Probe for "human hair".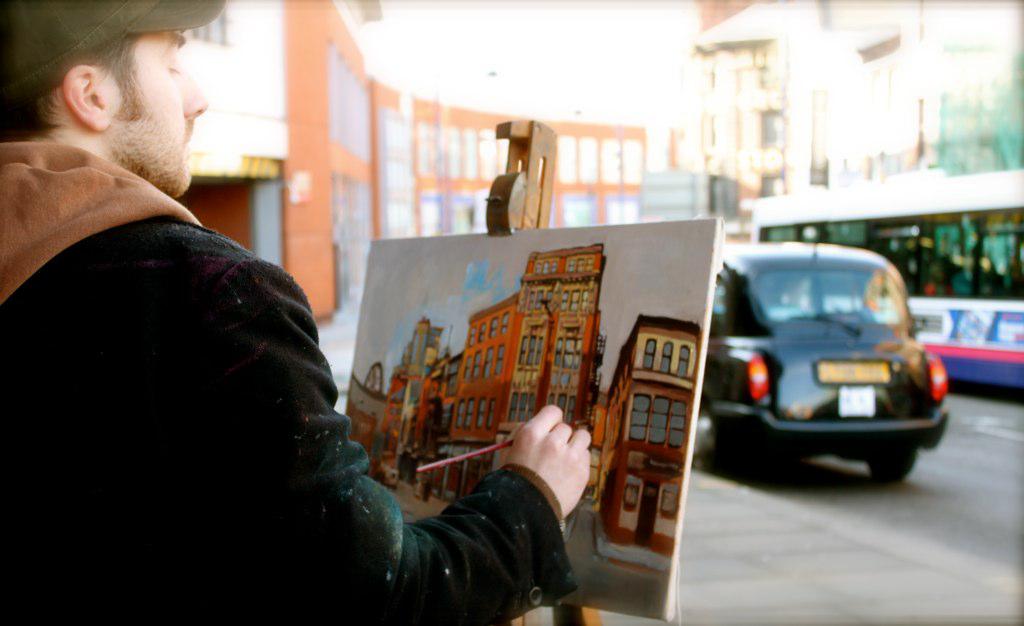
Probe result: locate(0, 30, 139, 138).
